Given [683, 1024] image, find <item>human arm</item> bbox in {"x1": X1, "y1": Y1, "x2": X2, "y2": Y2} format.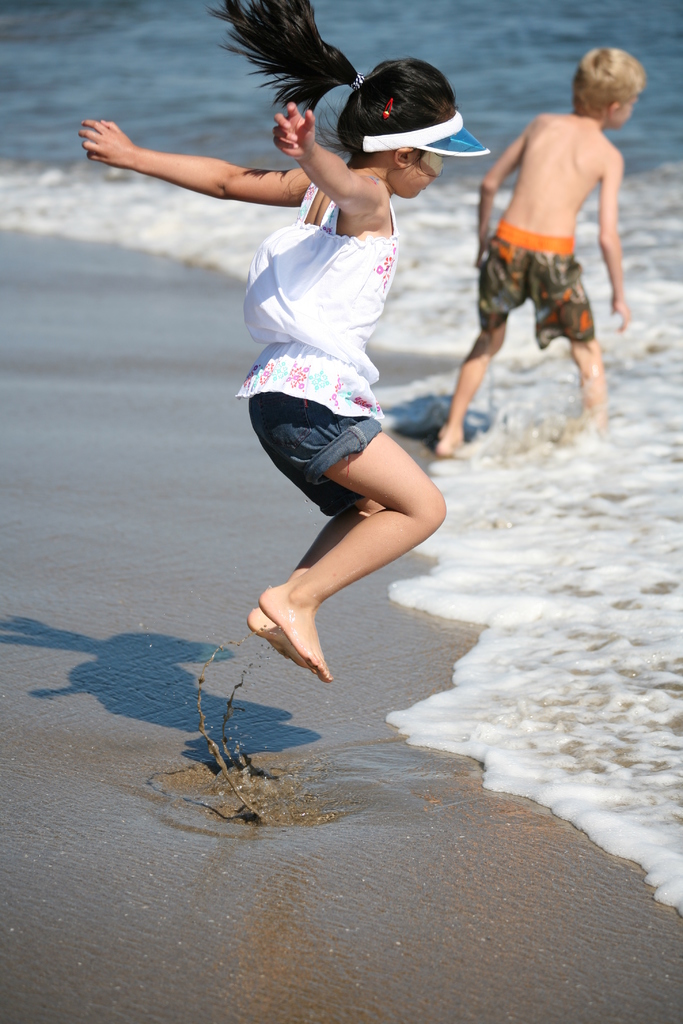
{"x1": 80, "y1": 113, "x2": 324, "y2": 211}.
